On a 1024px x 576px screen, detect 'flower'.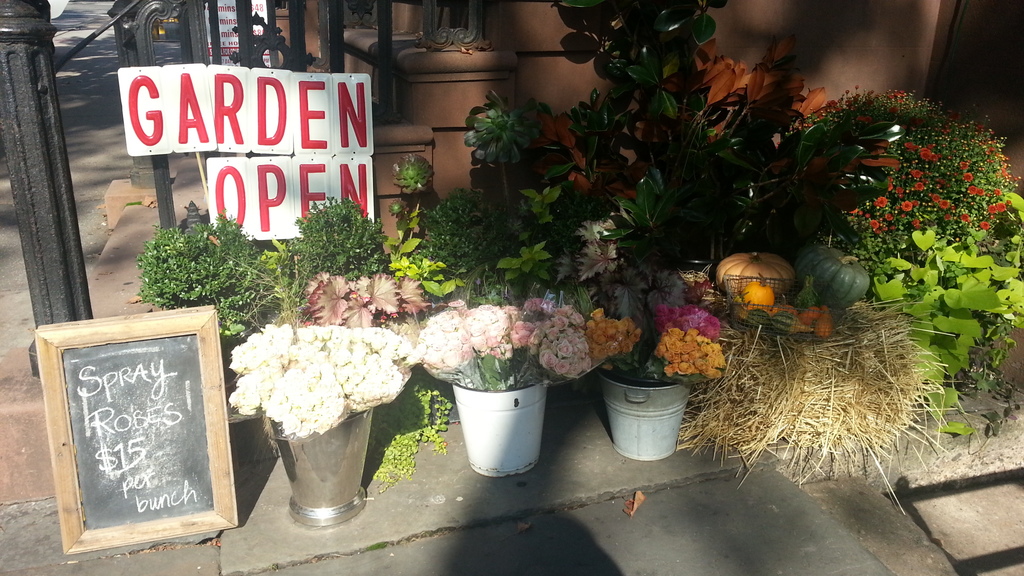
[914,145,934,164].
